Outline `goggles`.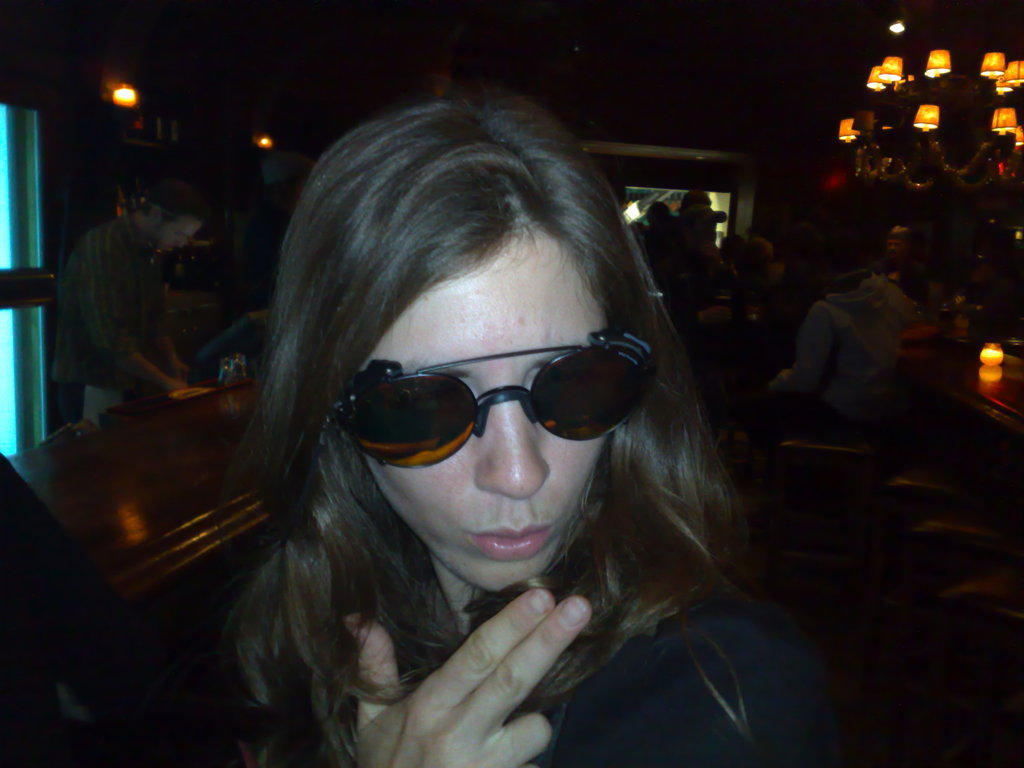
Outline: <bbox>328, 327, 648, 473</bbox>.
